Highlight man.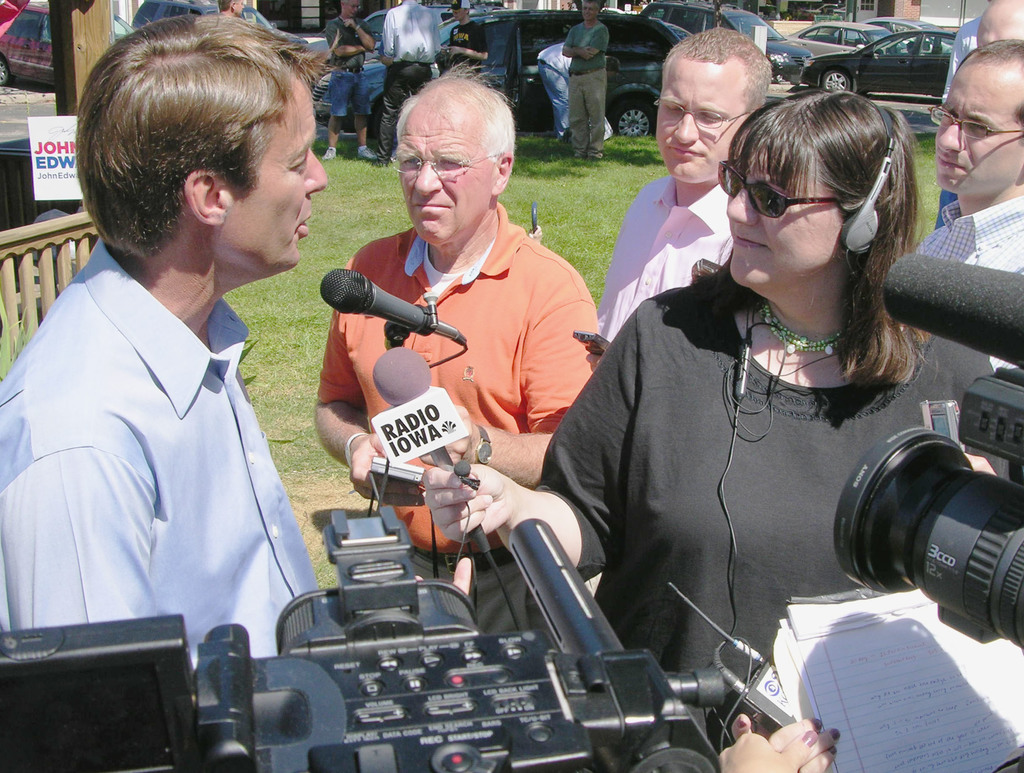
Highlighted region: 536/39/589/143.
